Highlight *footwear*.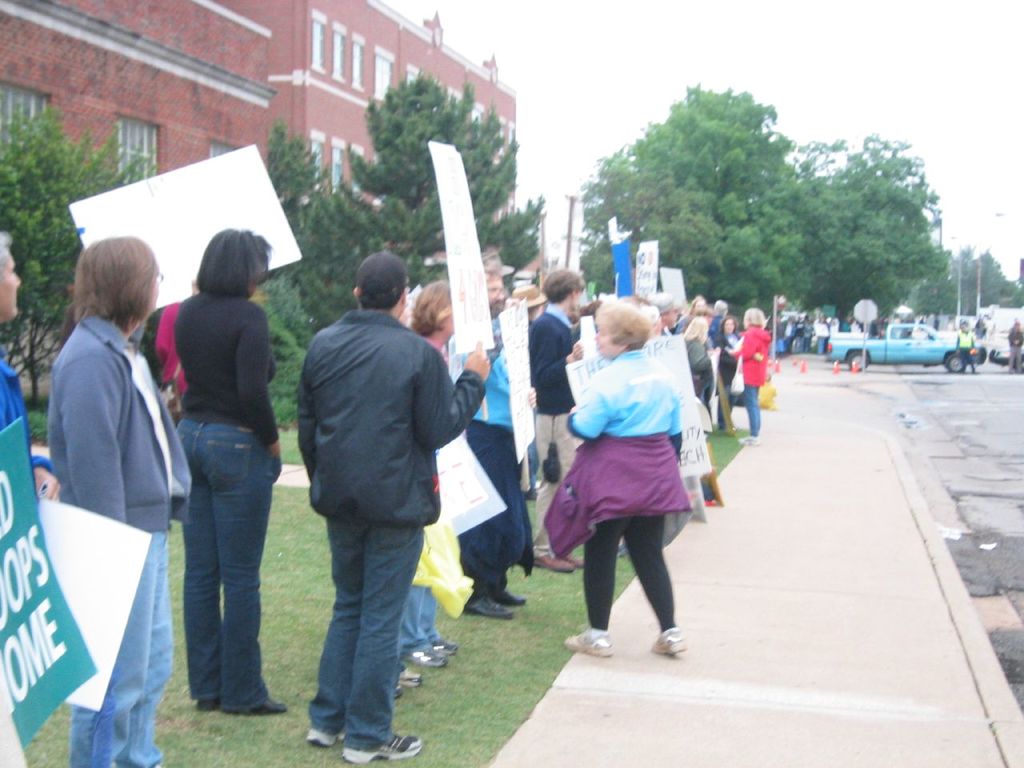
Highlighted region: <box>431,634,455,654</box>.
